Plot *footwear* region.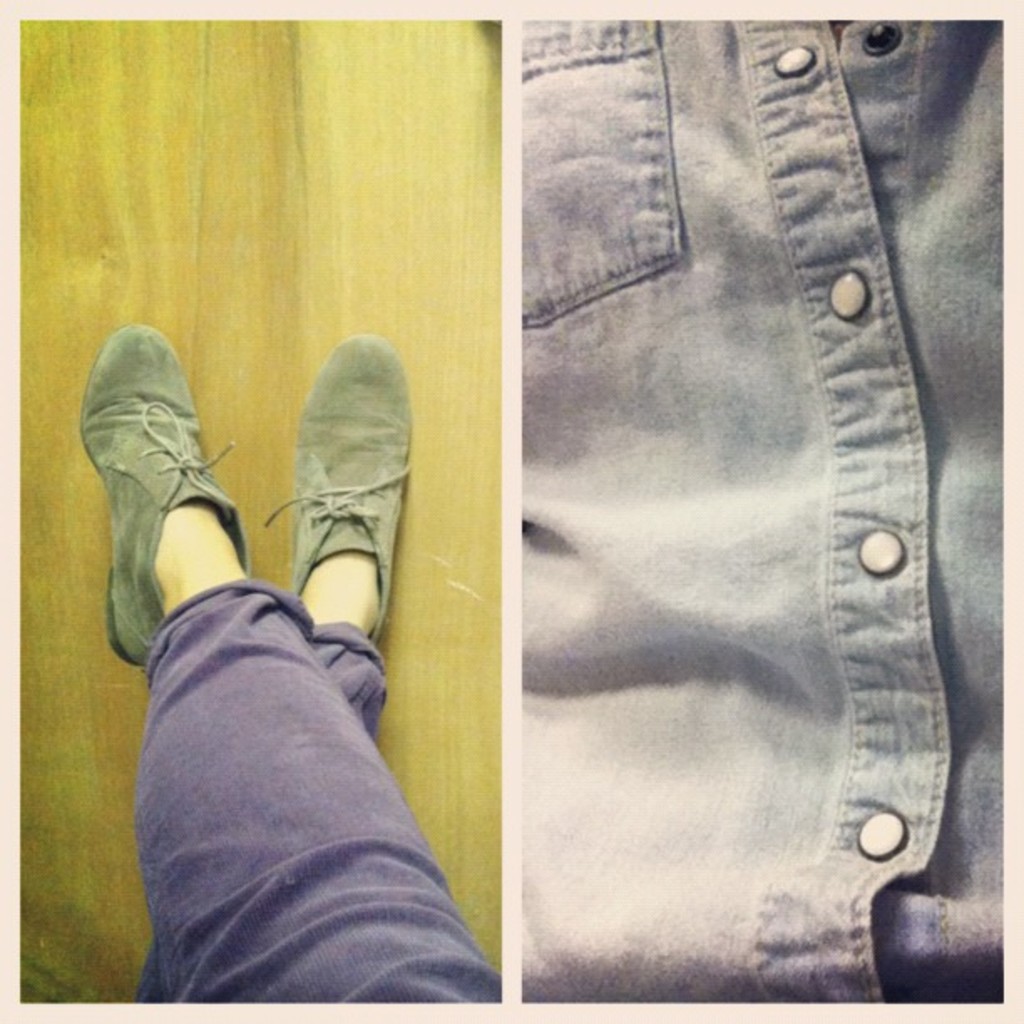
Plotted at (67,315,253,637).
